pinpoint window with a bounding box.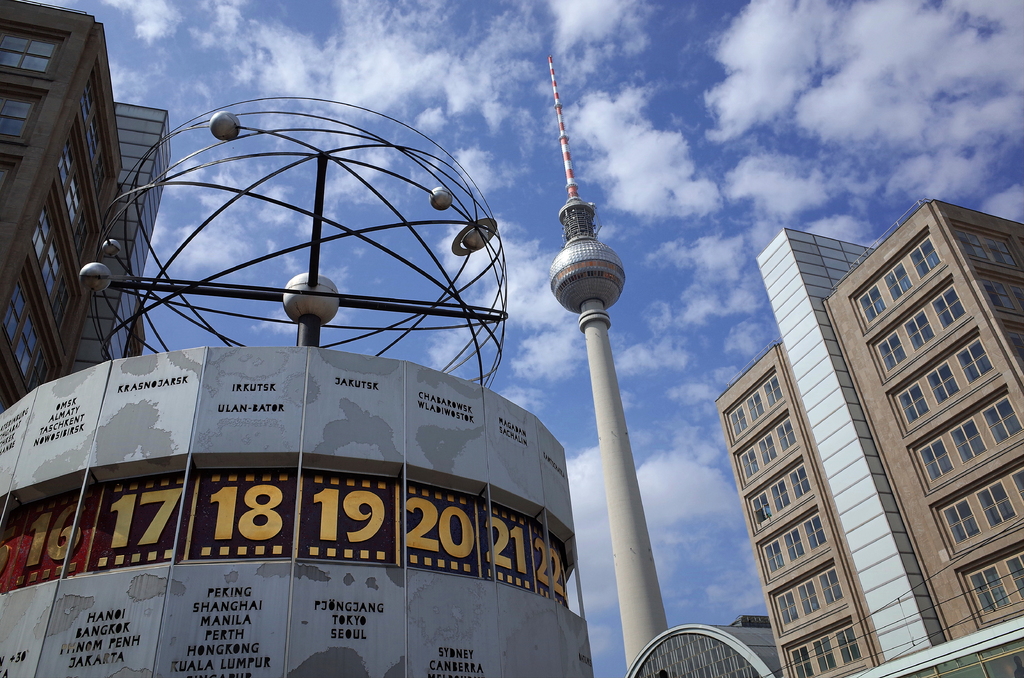
<box>772,590,796,629</box>.
